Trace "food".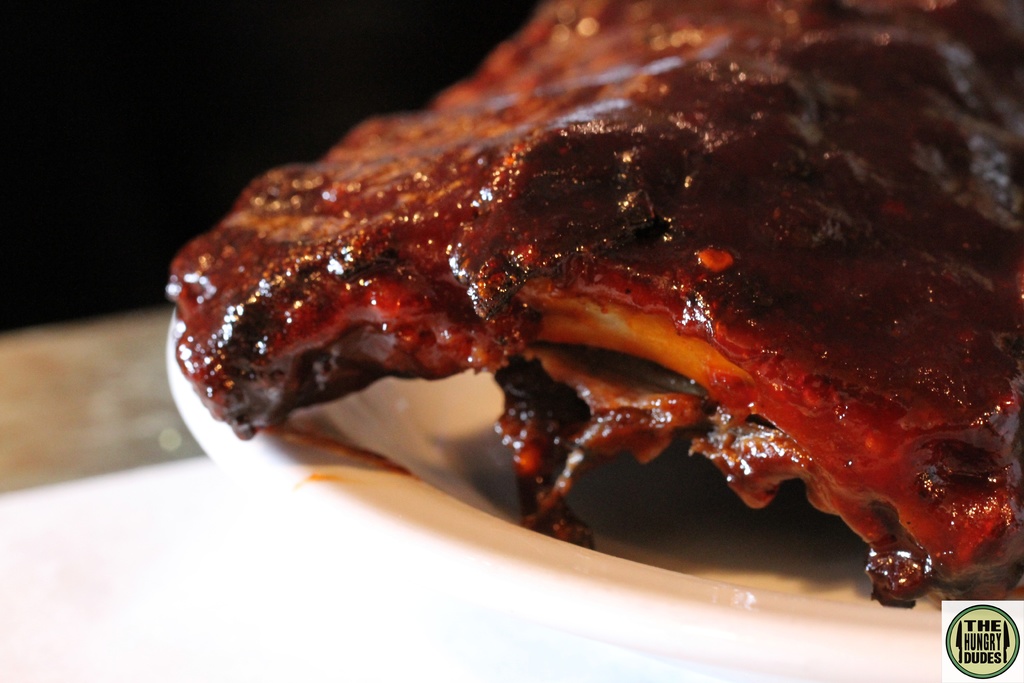
Traced to select_region(161, 0, 970, 586).
